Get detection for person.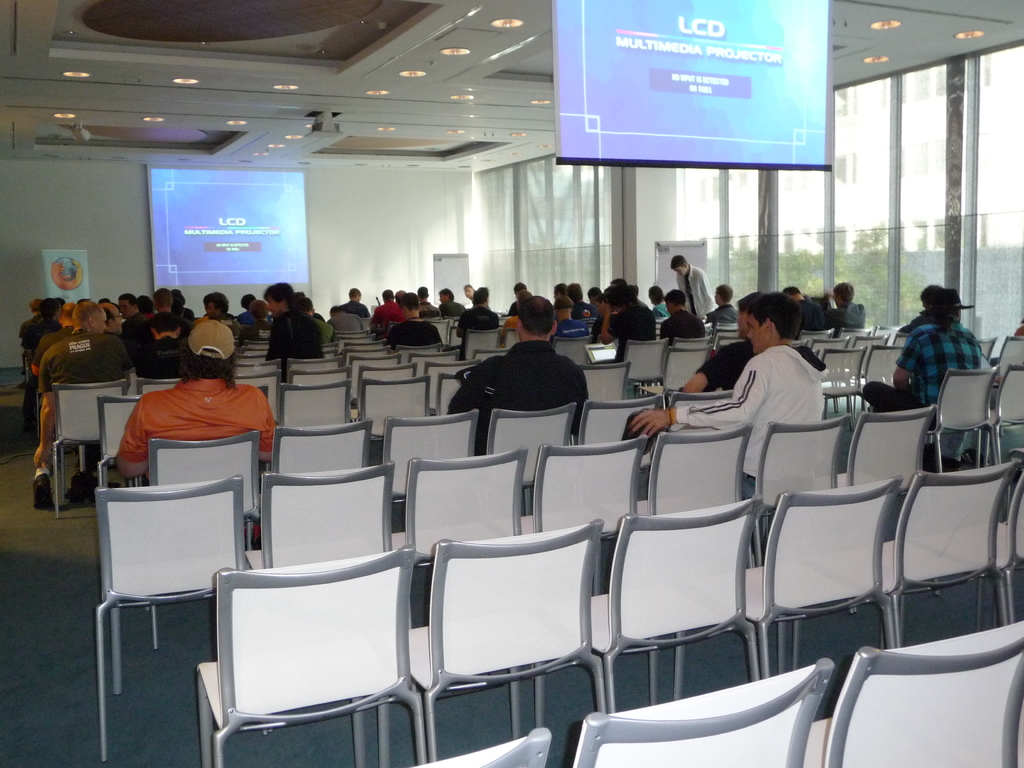
Detection: l=829, t=280, r=869, b=333.
